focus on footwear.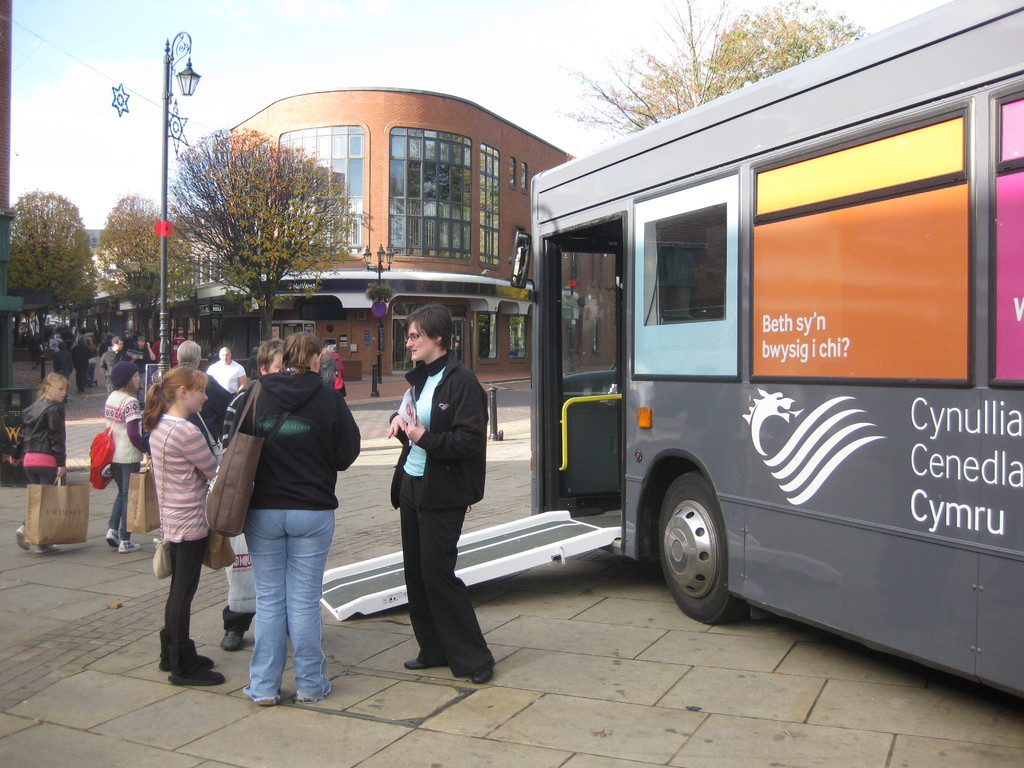
Focused at locate(31, 542, 54, 558).
